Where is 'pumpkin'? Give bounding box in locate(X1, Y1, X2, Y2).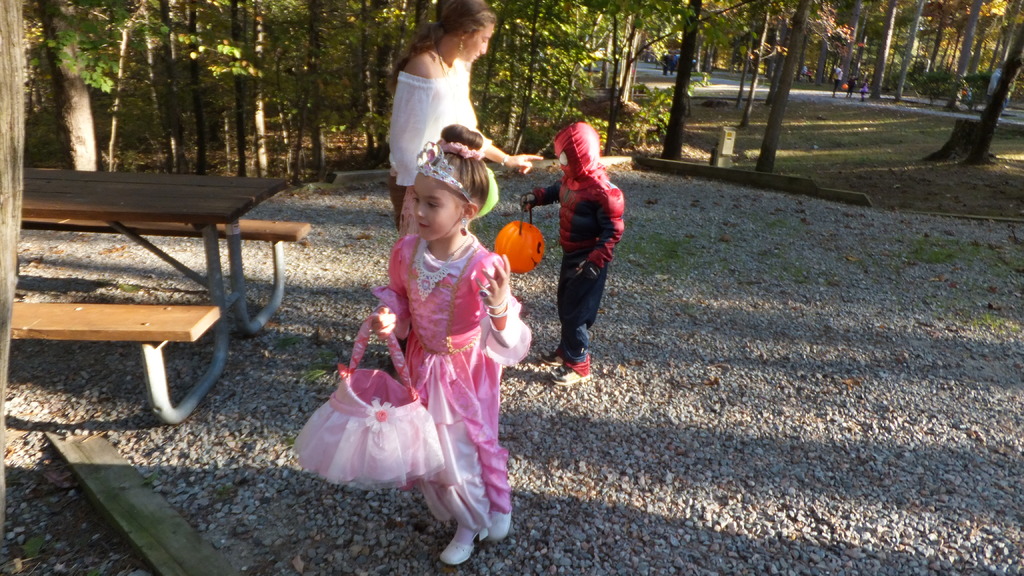
locate(495, 219, 545, 274).
